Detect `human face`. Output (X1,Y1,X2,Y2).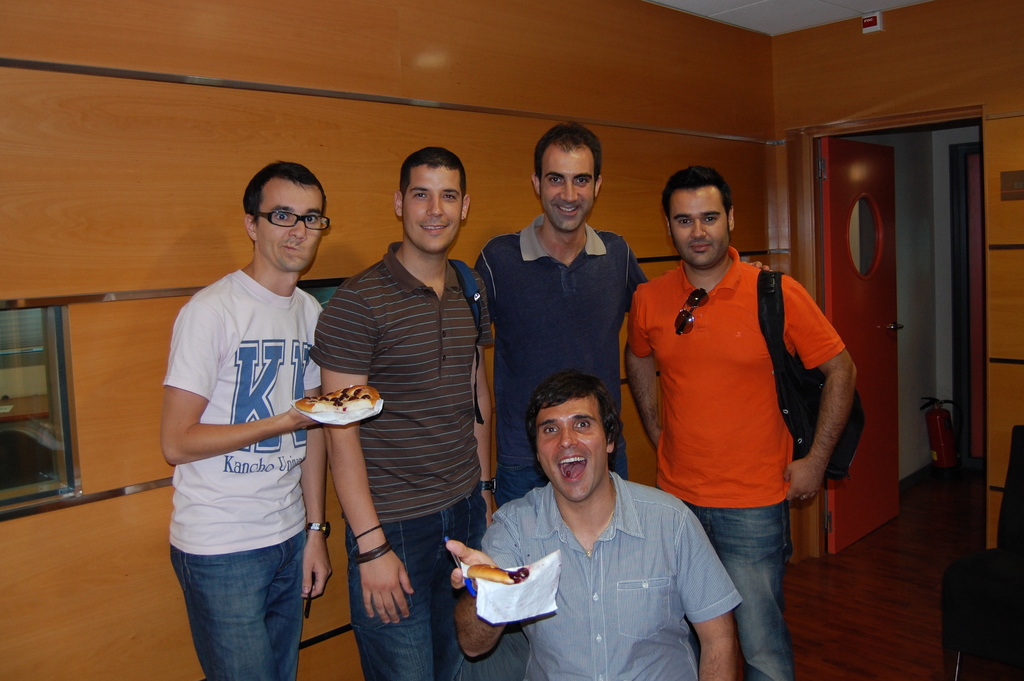
(669,189,729,268).
